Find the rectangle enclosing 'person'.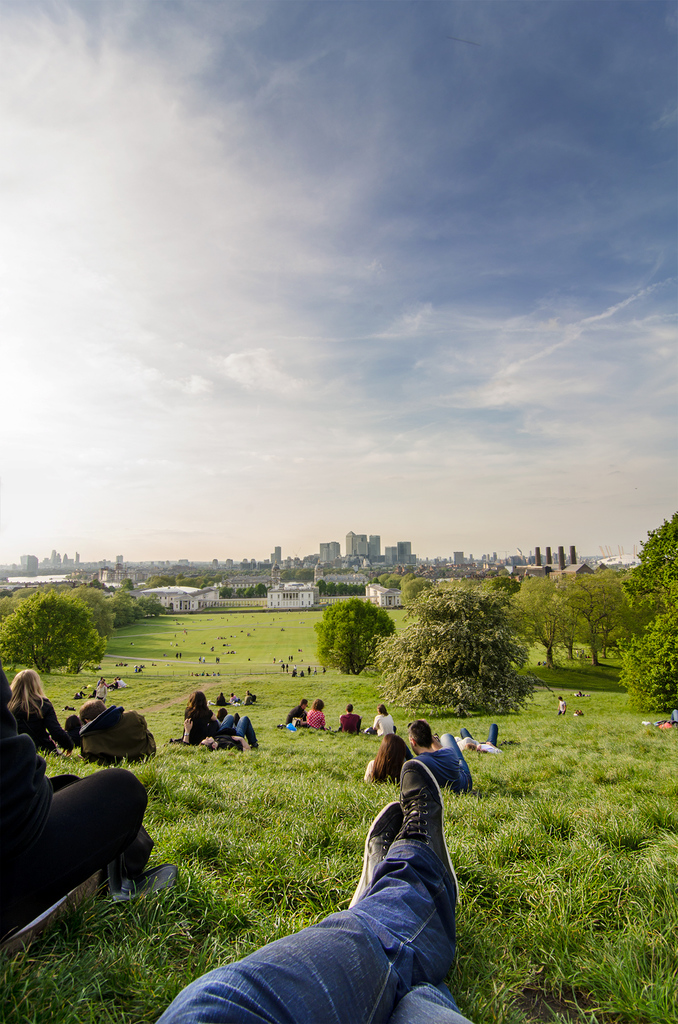
[left=363, top=694, right=397, bottom=751].
